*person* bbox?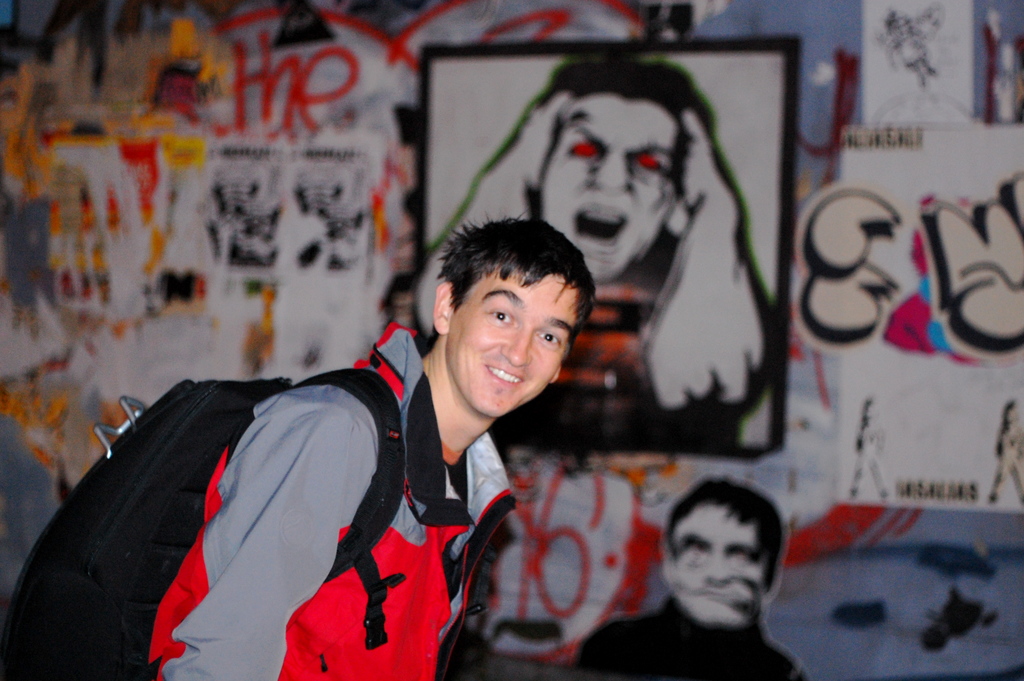
x1=143 y1=203 x2=593 y2=680
